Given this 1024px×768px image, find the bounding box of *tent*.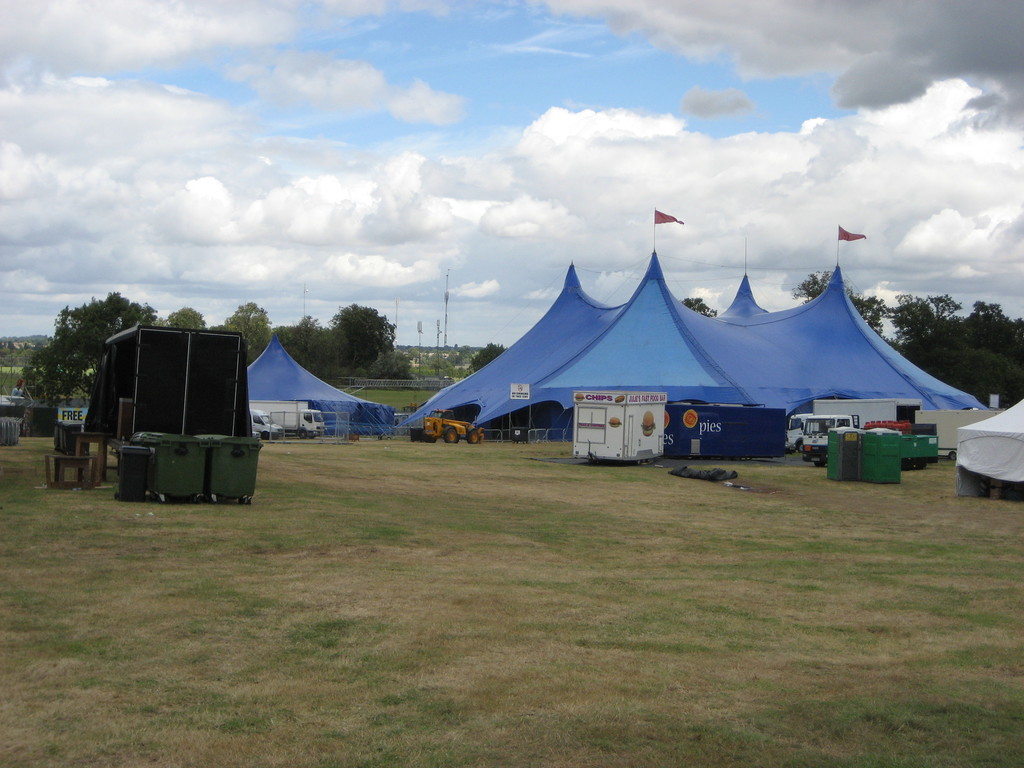
396, 265, 988, 458.
